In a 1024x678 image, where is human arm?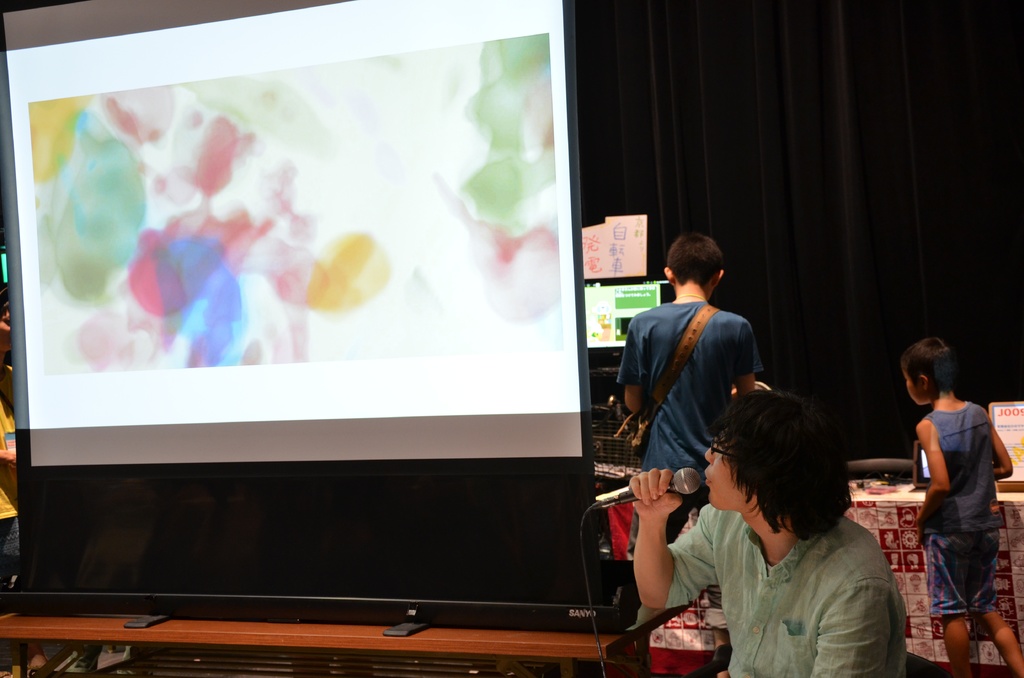
crop(984, 407, 1014, 480).
